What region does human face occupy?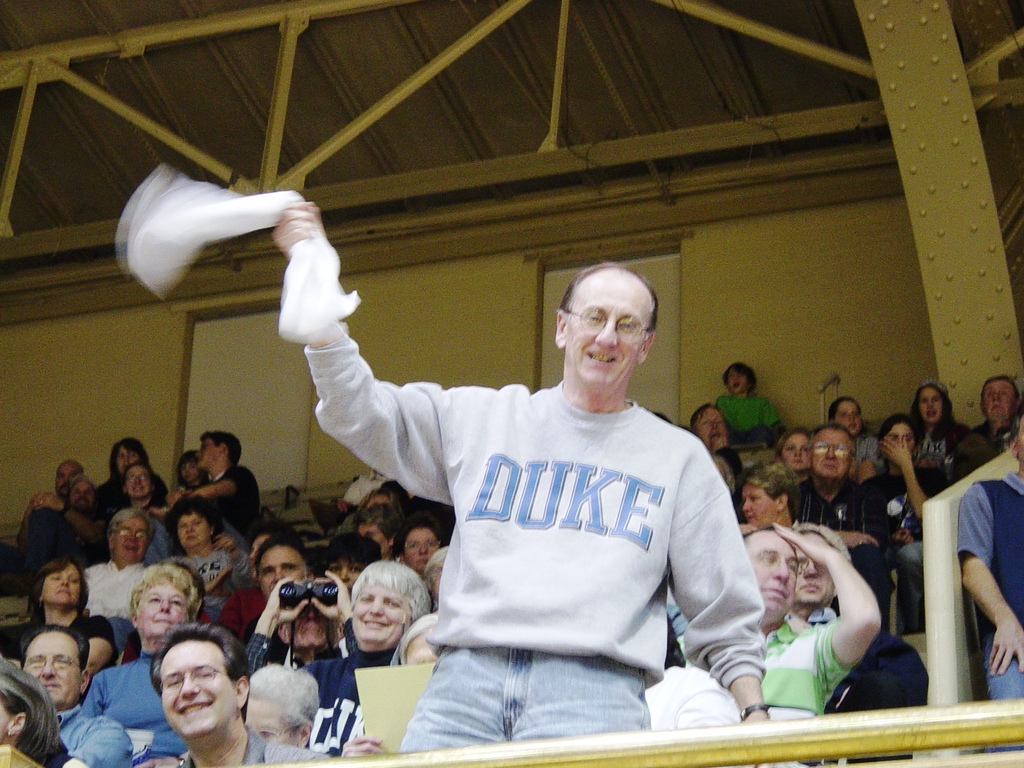
[41,565,82,609].
